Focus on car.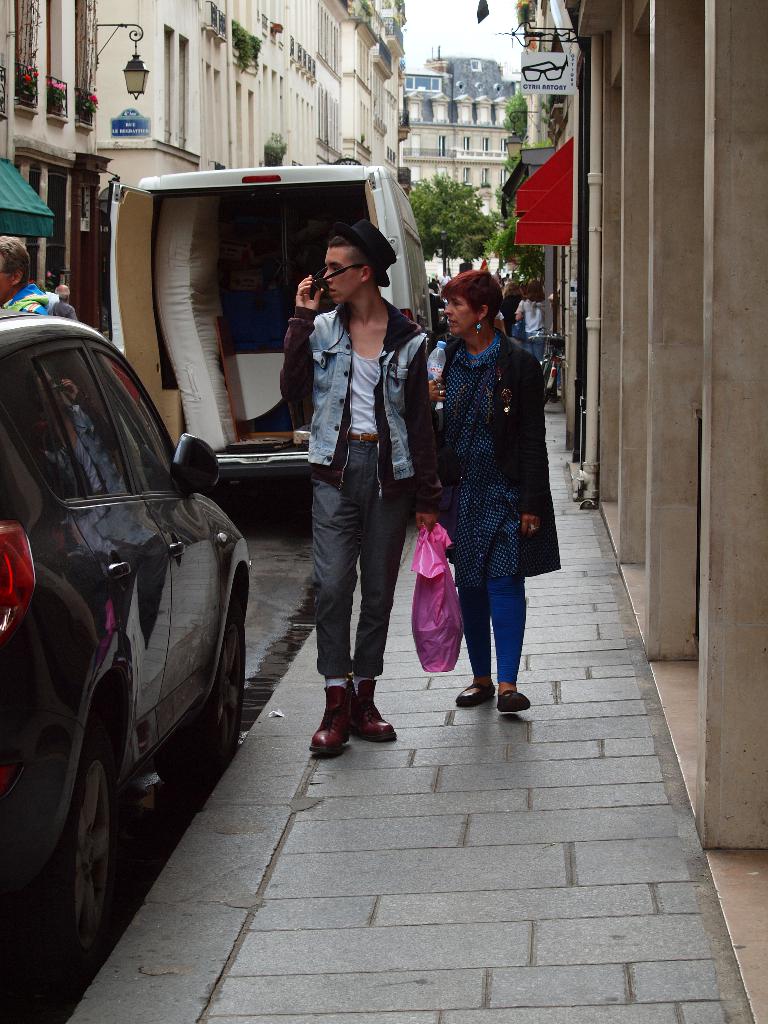
Focused at locate(0, 308, 252, 966).
